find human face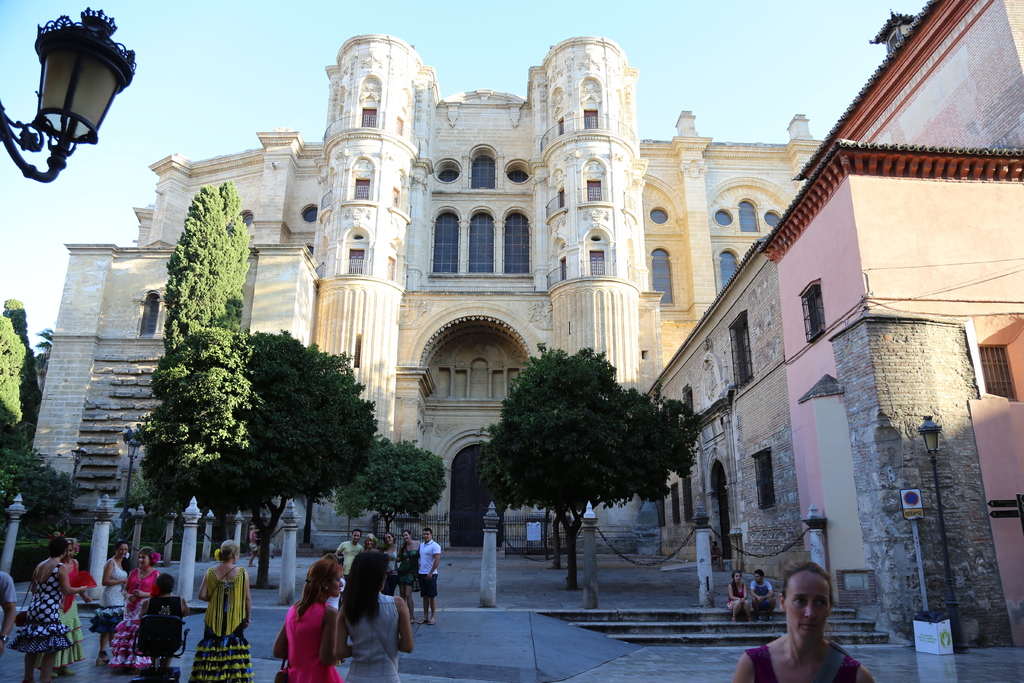
Rect(349, 525, 361, 548)
